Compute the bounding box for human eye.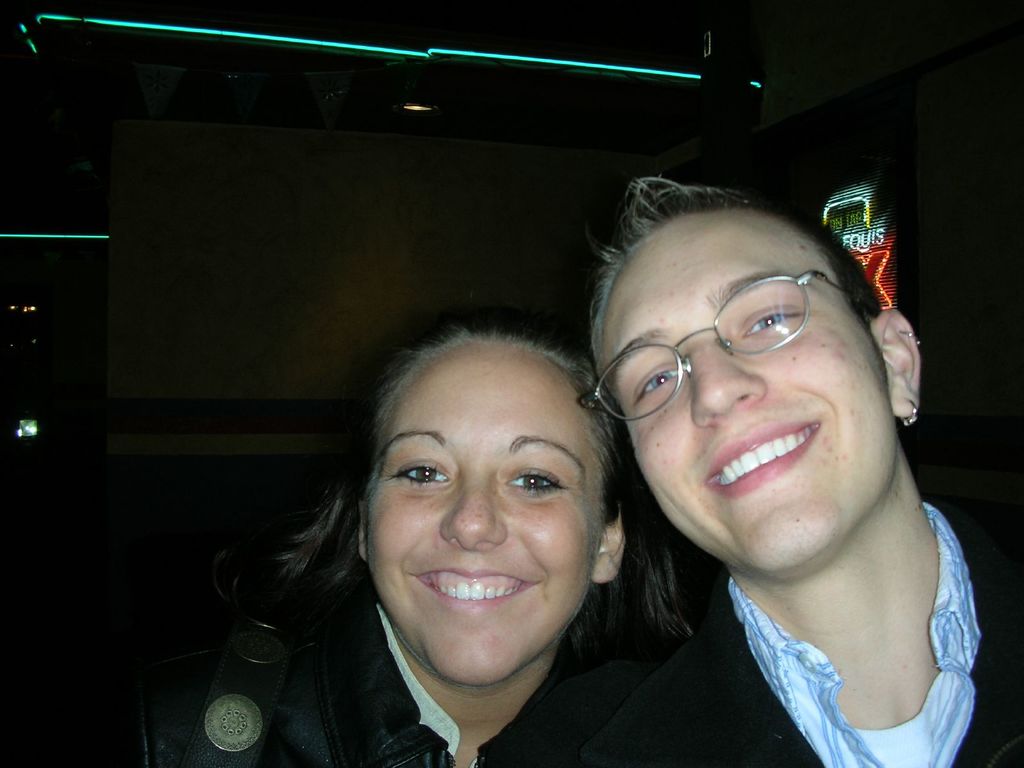
<bbox>388, 451, 456, 492</bbox>.
